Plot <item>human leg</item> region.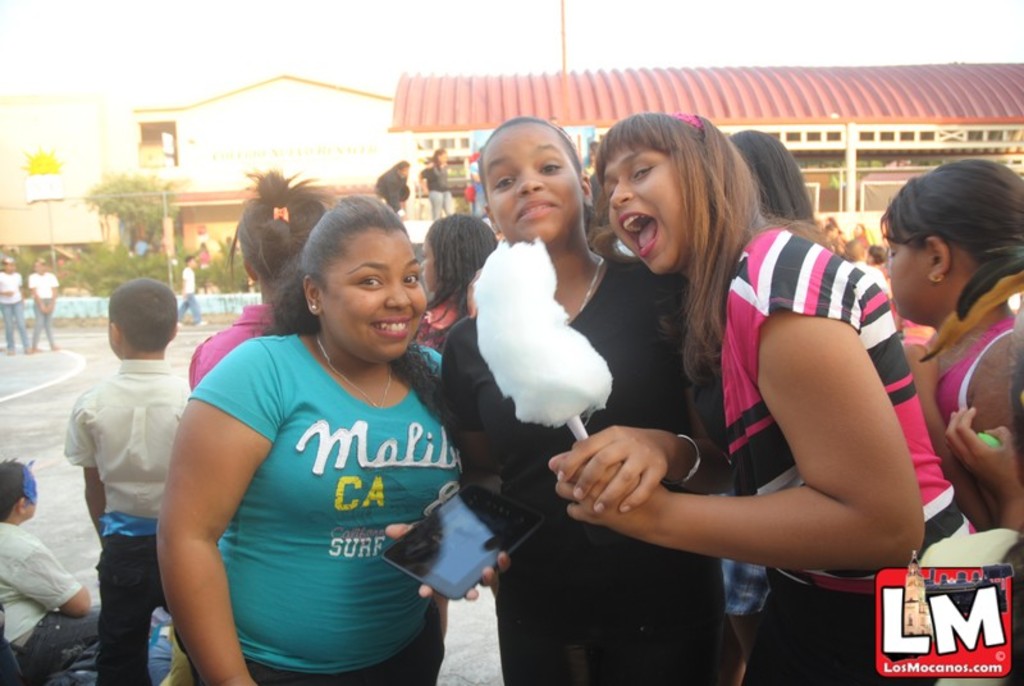
Plotted at rect(177, 293, 189, 324).
